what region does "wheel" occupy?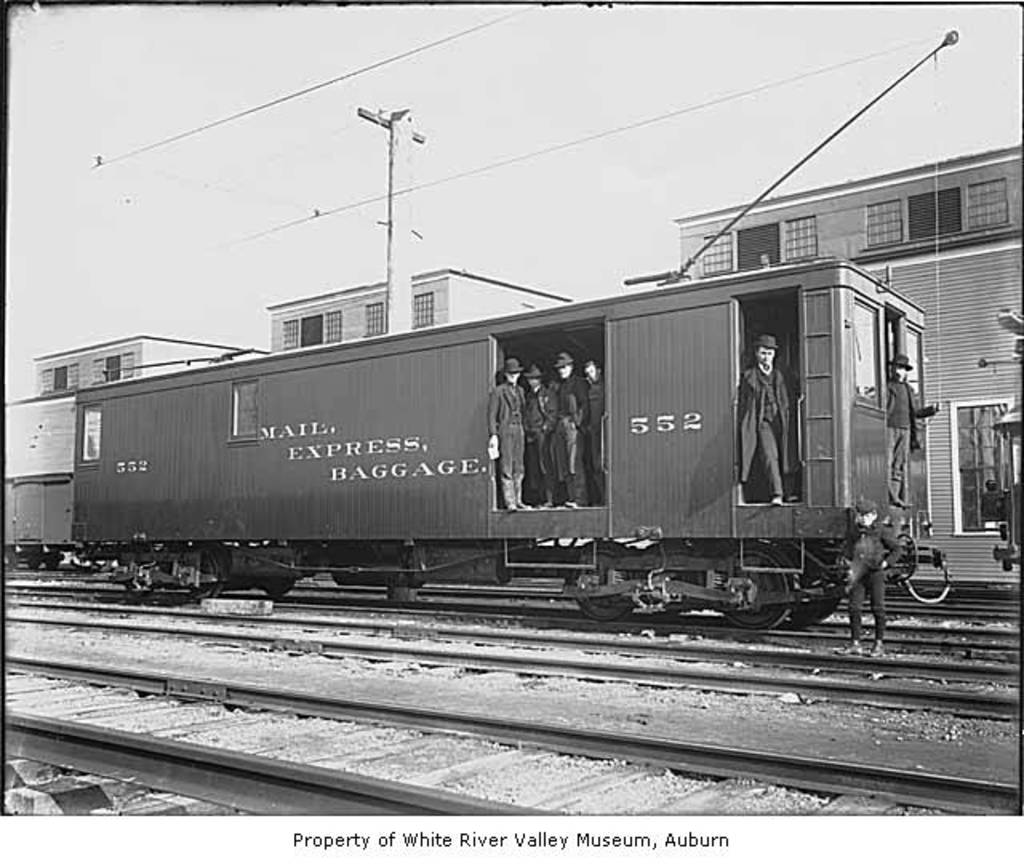
[left=570, top=549, right=635, bottom=621].
